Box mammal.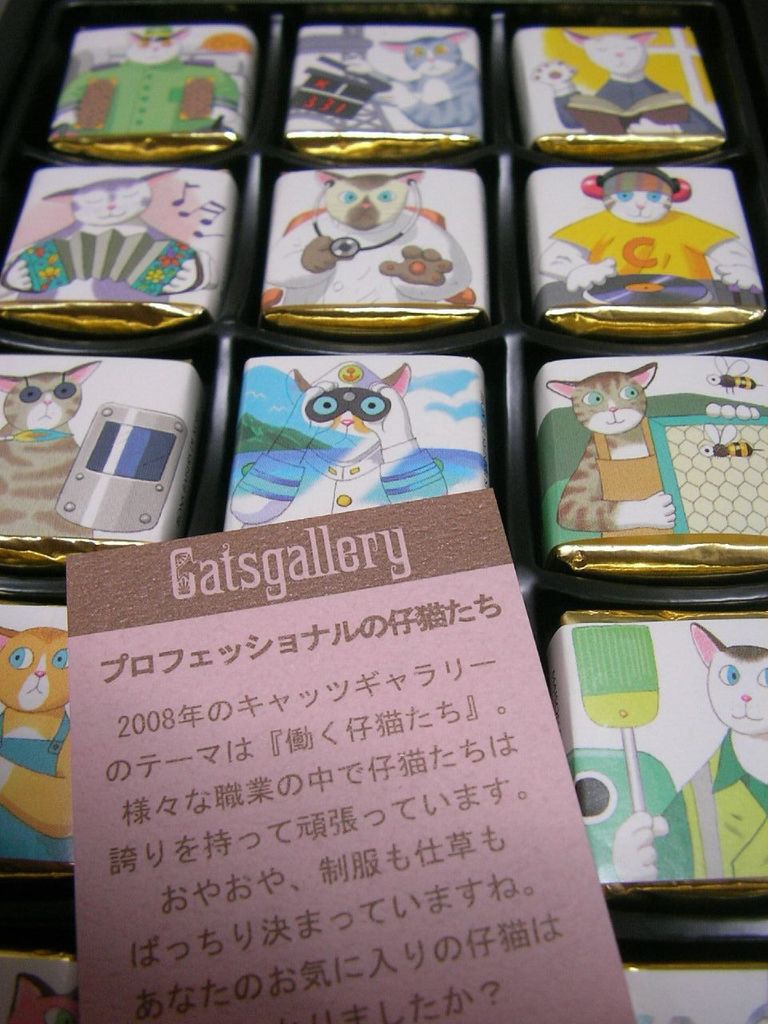
bbox=(2, 166, 202, 303).
